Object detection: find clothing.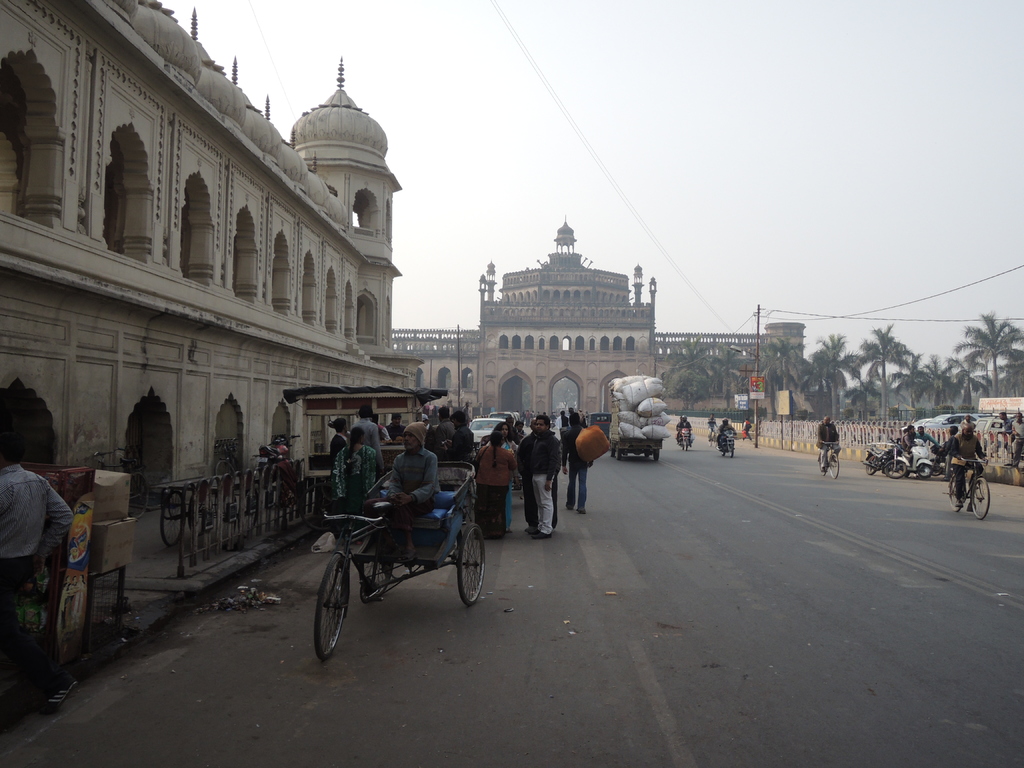
bbox=[708, 420, 716, 437].
